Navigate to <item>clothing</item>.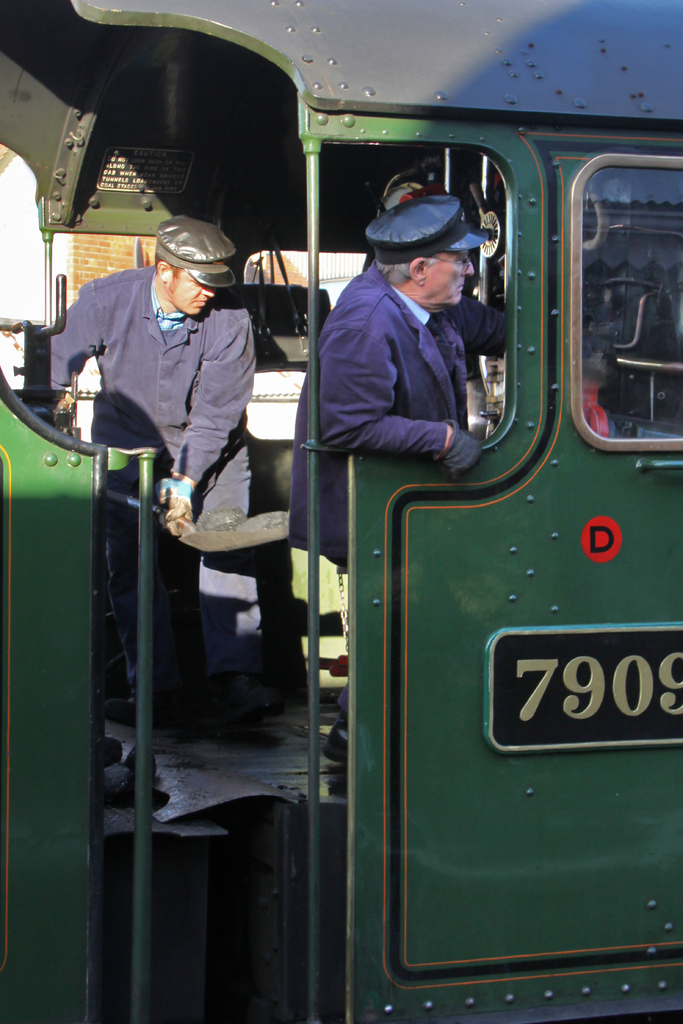
Navigation target: <bbox>290, 243, 497, 577</bbox>.
